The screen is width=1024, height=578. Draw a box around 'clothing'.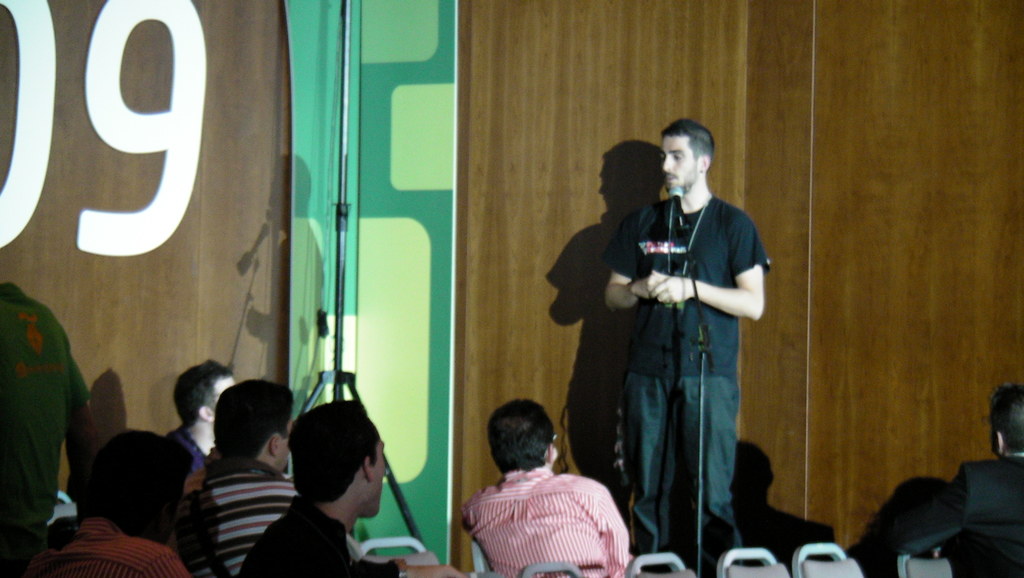
897:450:1023:573.
